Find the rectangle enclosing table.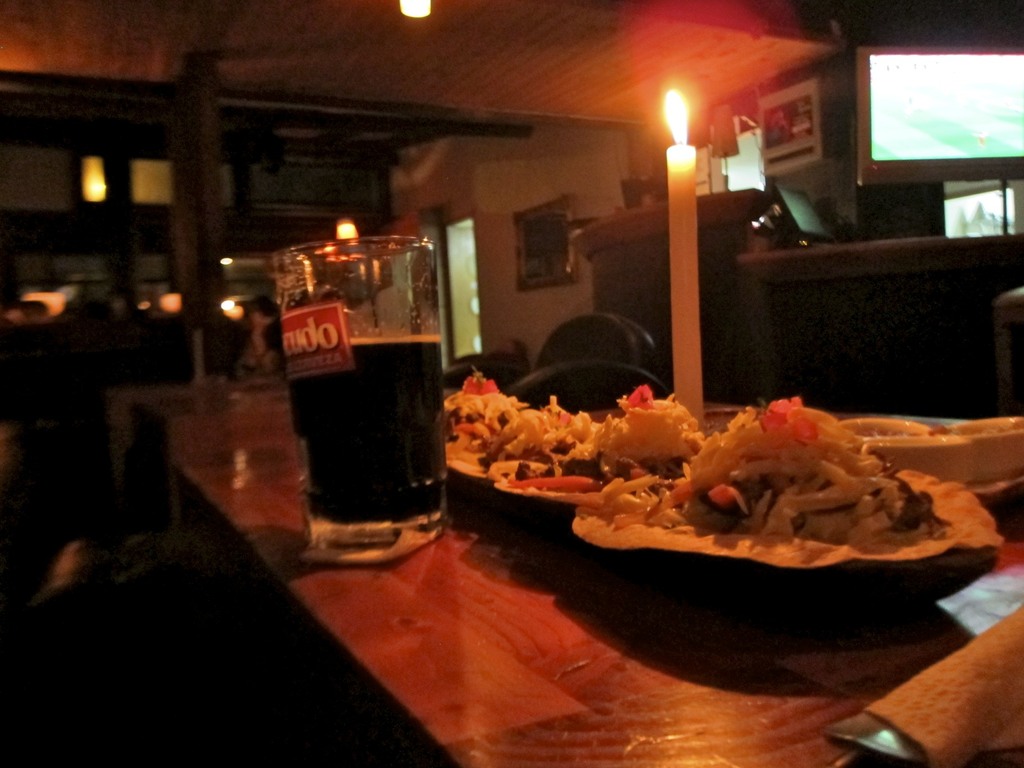
[left=79, top=310, right=1023, bottom=734].
